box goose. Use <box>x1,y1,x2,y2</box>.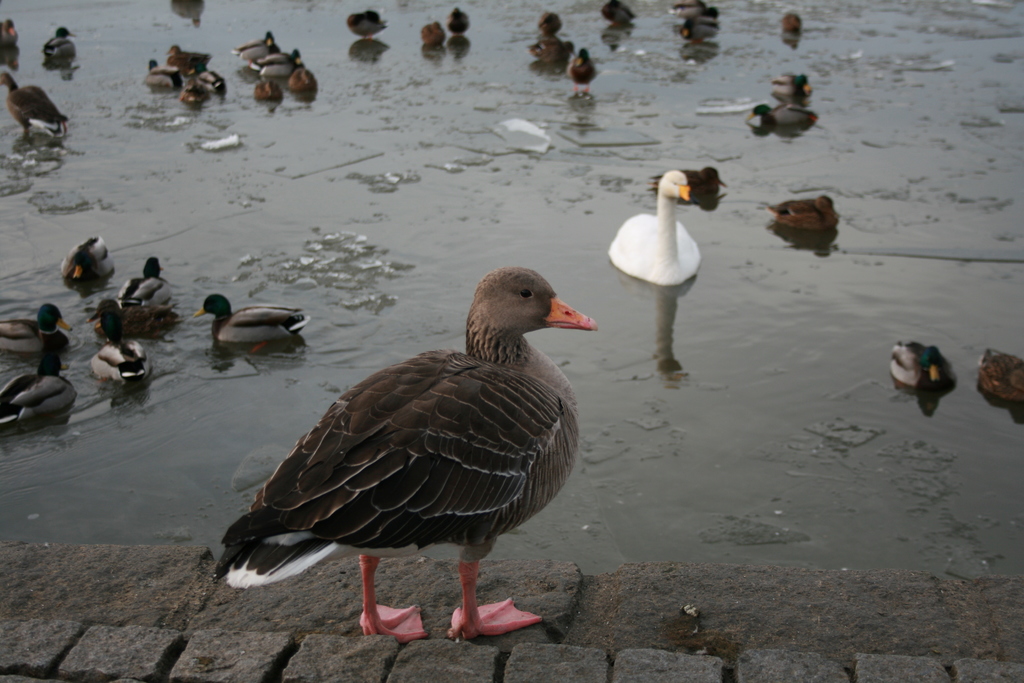
<box>609,169,701,286</box>.
